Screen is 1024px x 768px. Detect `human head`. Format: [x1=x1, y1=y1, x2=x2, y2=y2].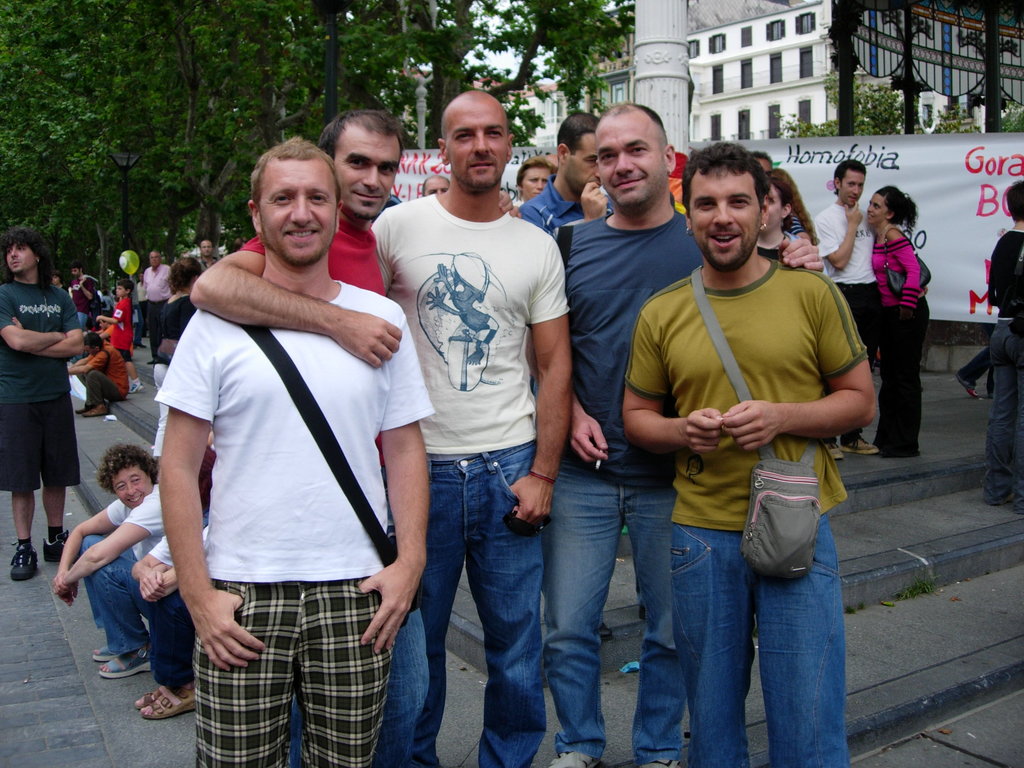
[x1=866, y1=186, x2=906, y2=225].
